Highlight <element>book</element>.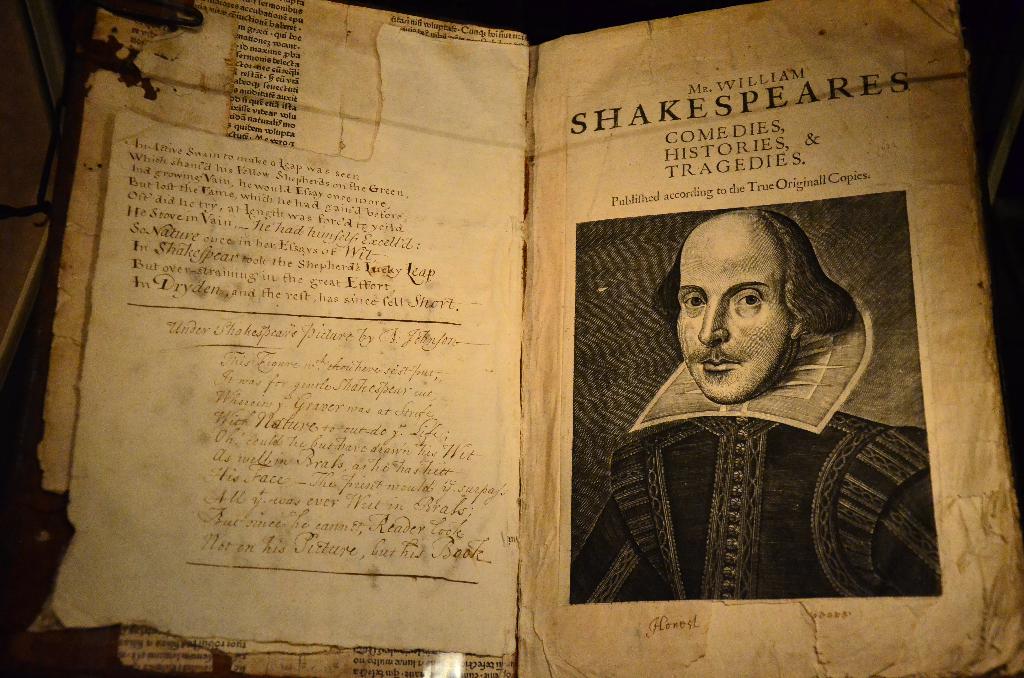
Highlighted region: [left=22, top=3, right=979, bottom=673].
